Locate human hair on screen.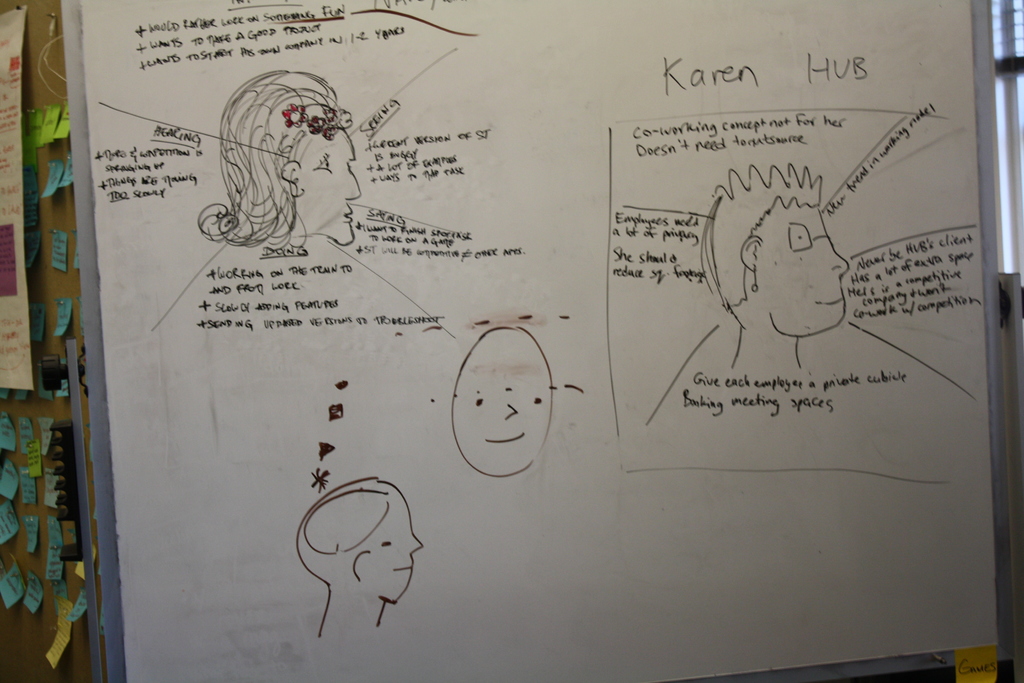
On screen at 202 69 360 260.
